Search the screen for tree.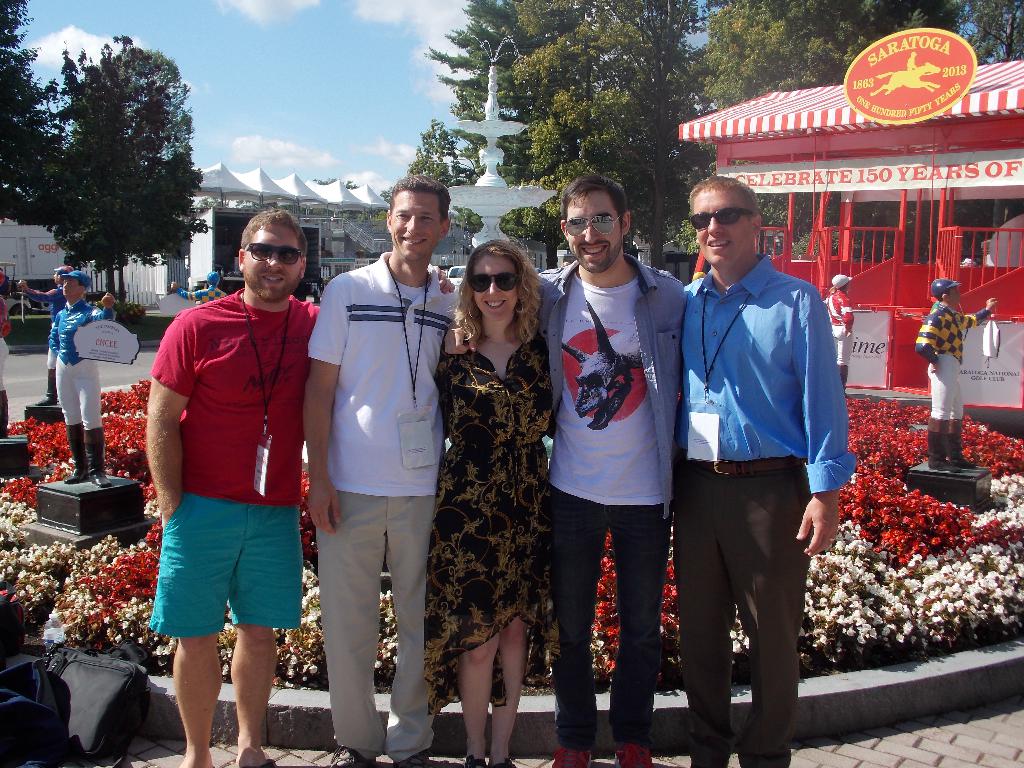
Found at bbox(397, 115, 461, 192).
